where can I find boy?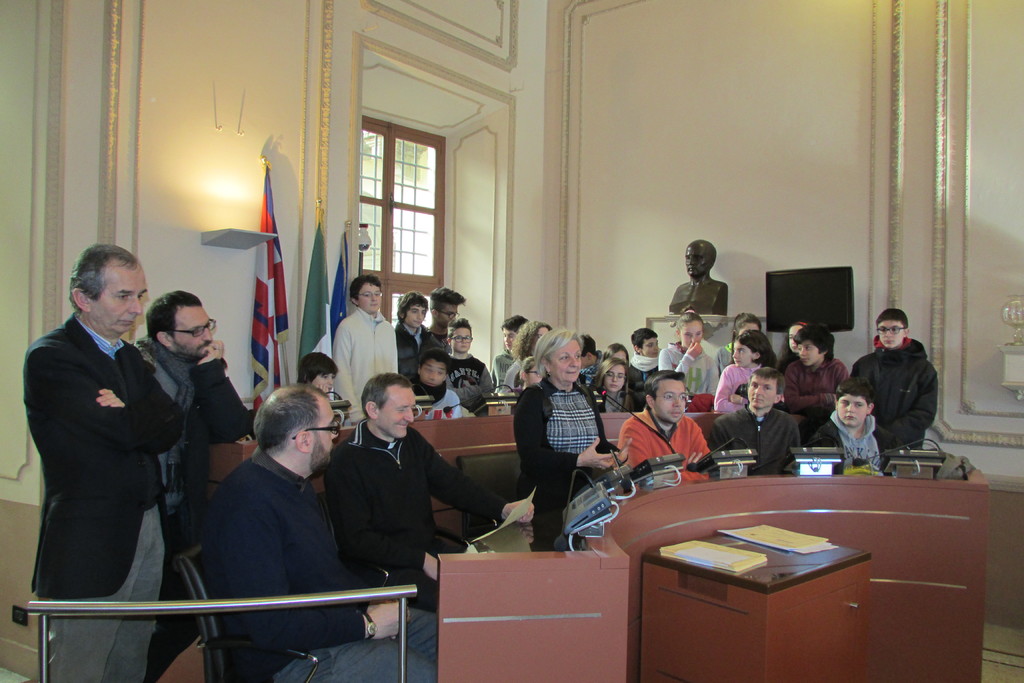
You can find it at locate(411, 349, 461, 421).
